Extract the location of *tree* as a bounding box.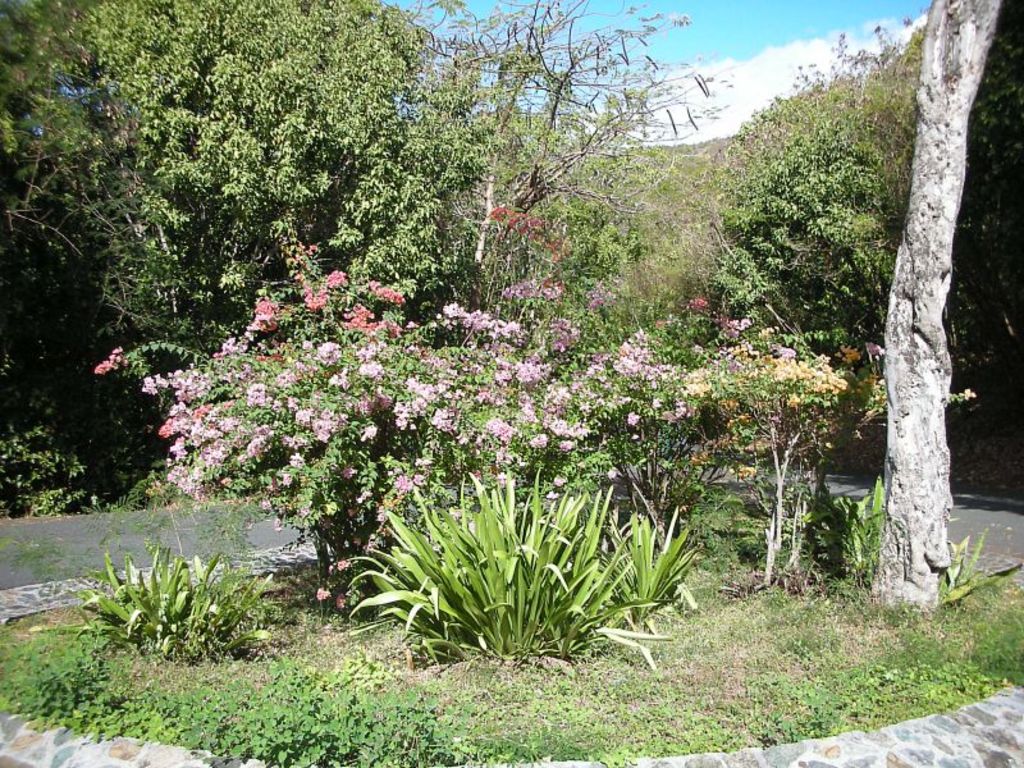
[831, 0, 1000, 625].
